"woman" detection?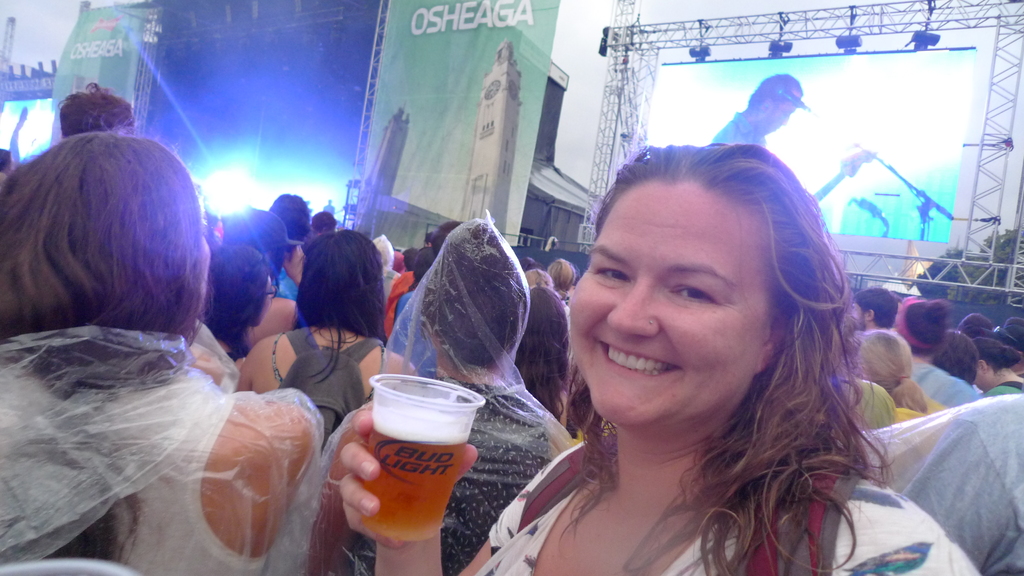
{"left": 516, "top": 280, "right": 575, "bottom": 433}
